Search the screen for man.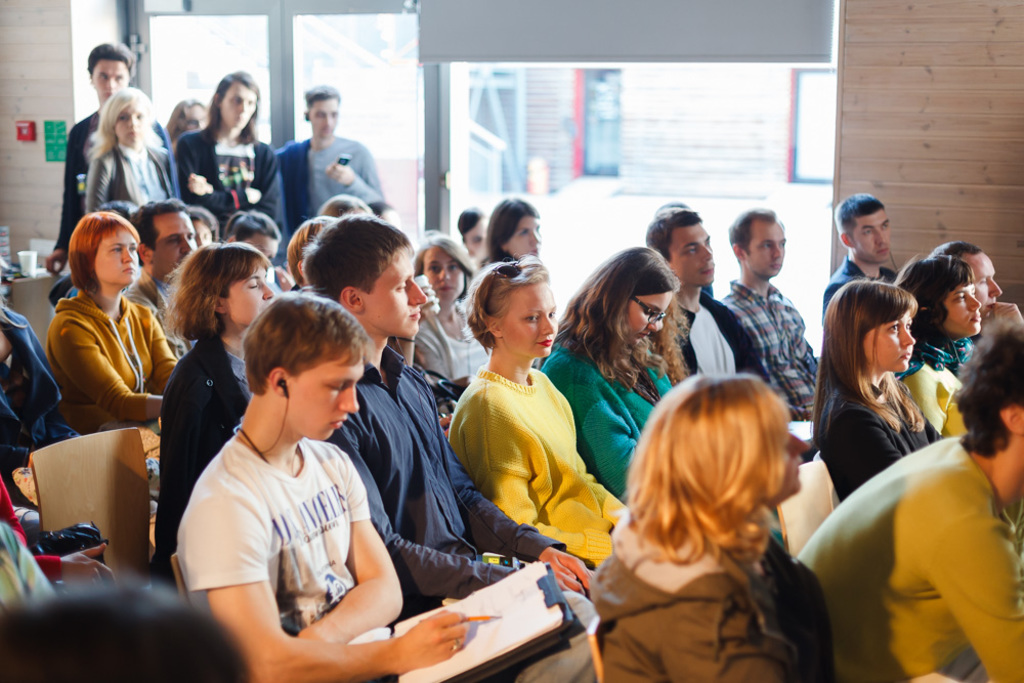
Found at [left=823, top=193, right=894, bottom=312].
